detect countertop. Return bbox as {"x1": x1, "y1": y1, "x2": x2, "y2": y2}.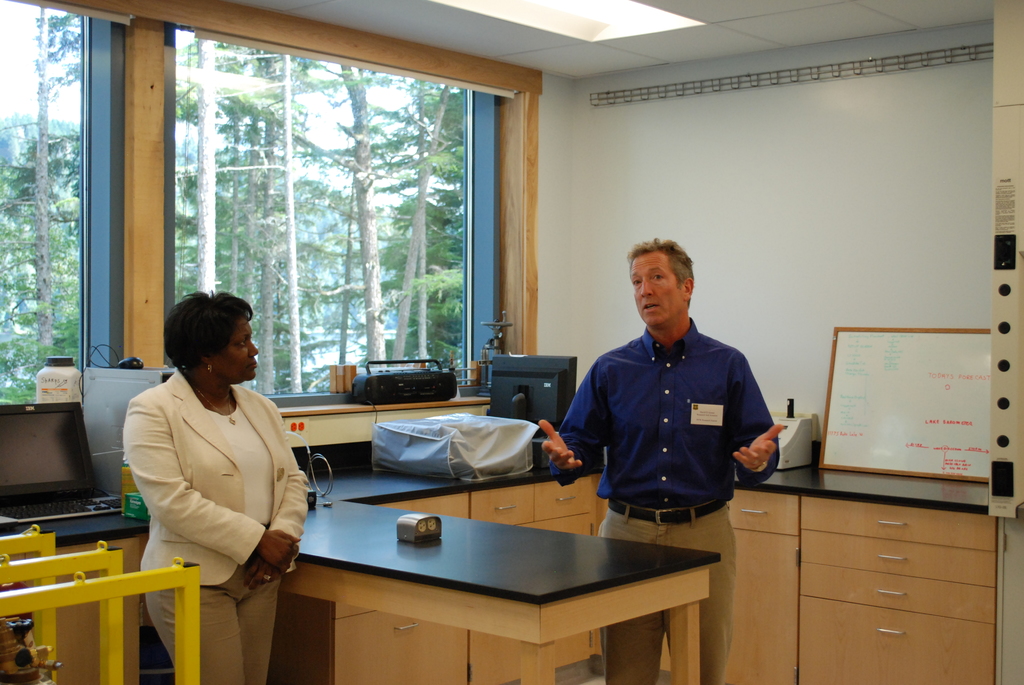
{"x1": 278, "y1": 454, "x2": 728, "y2": 620}.
